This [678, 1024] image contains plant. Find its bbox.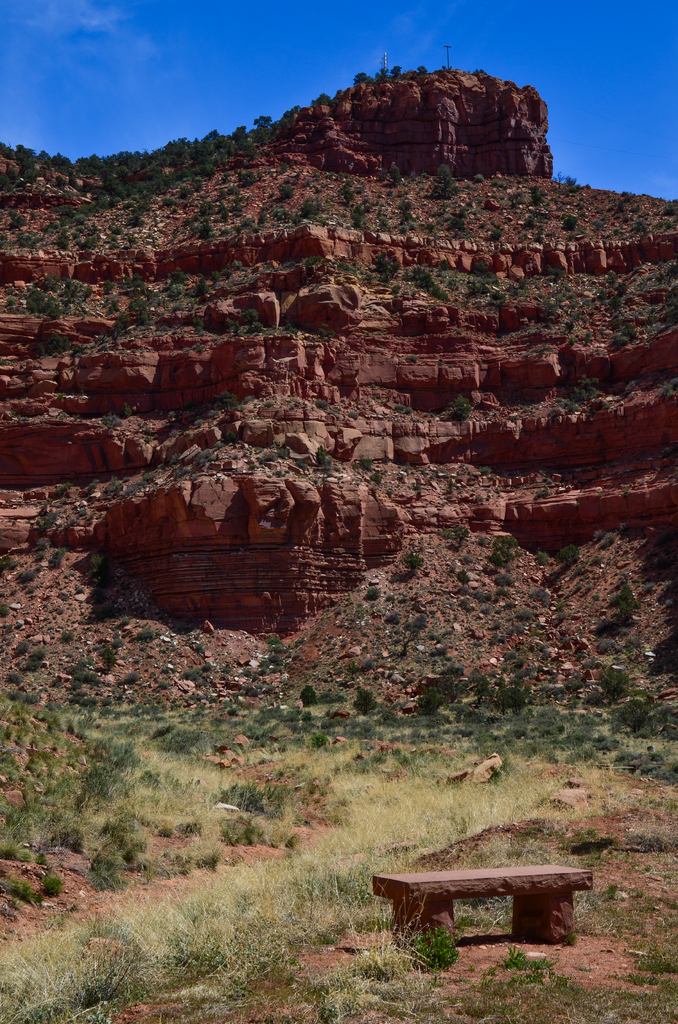
52 480 71 494.
